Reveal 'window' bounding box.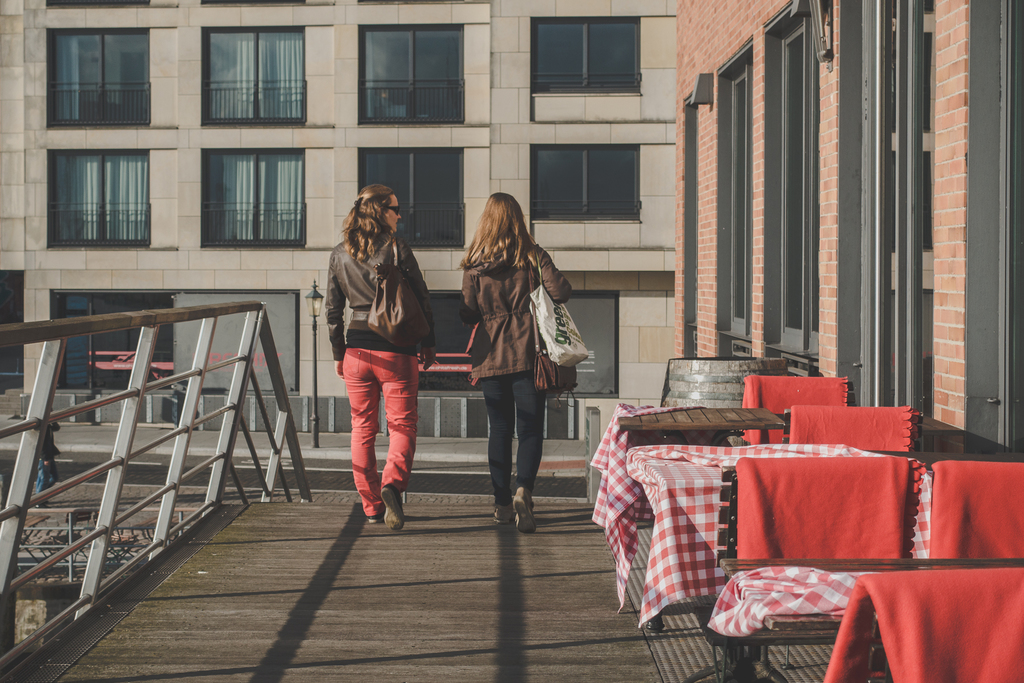
Revealed: bbox(44, 144, 156, 241).
